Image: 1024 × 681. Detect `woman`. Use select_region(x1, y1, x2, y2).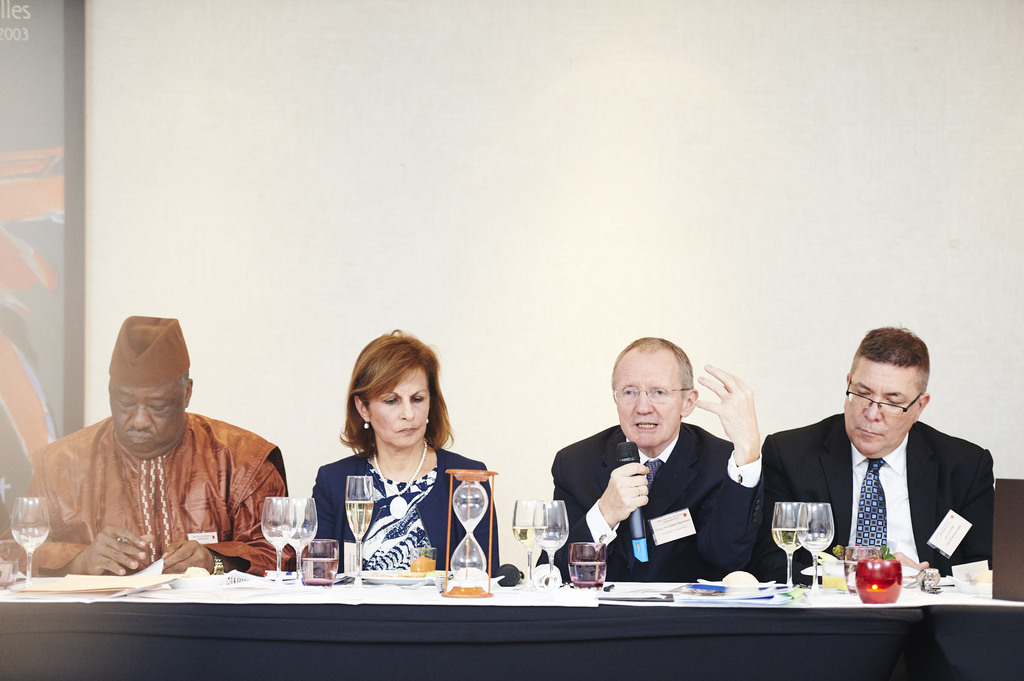
select_region(291, 369, 489, 600).
